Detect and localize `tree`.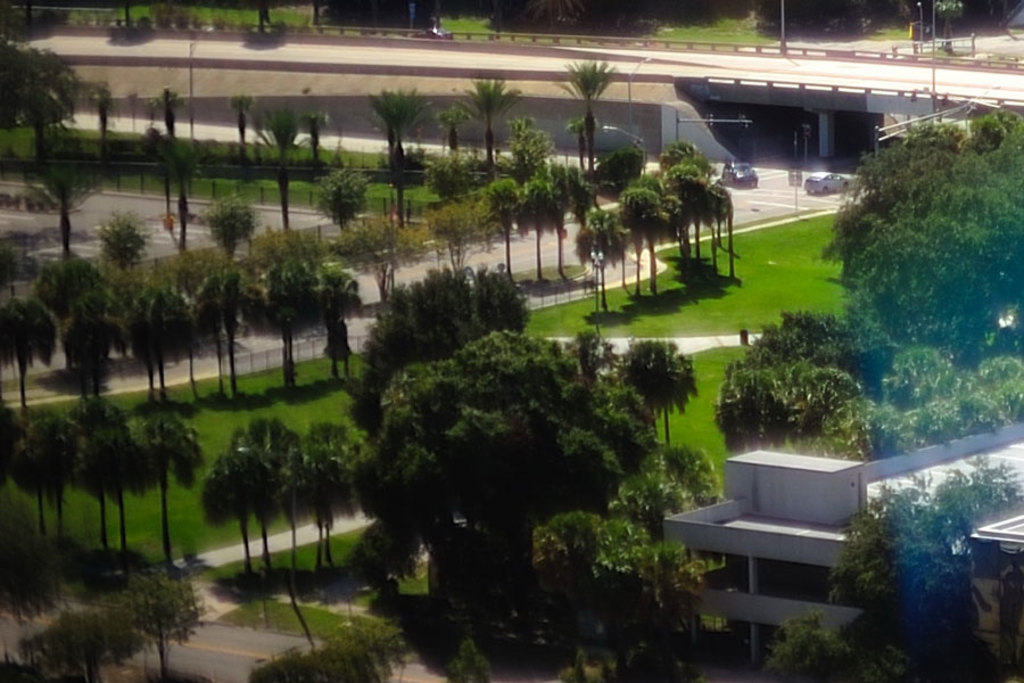
Localized at (543, 155, 596, 274).
